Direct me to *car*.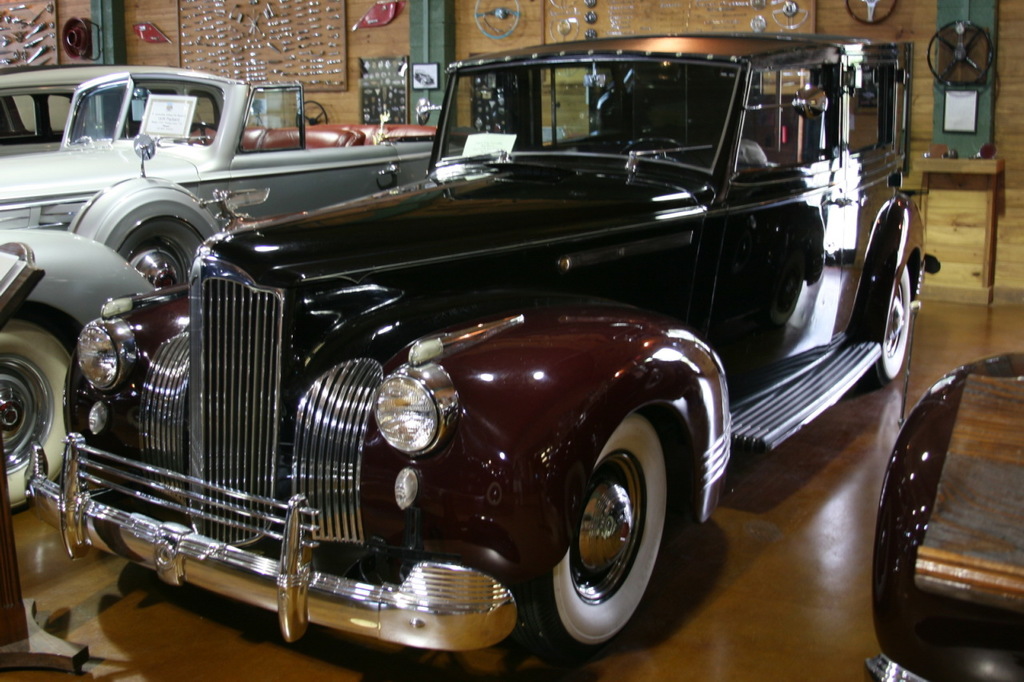
Direction: crop(0, 66, 434, 517).
